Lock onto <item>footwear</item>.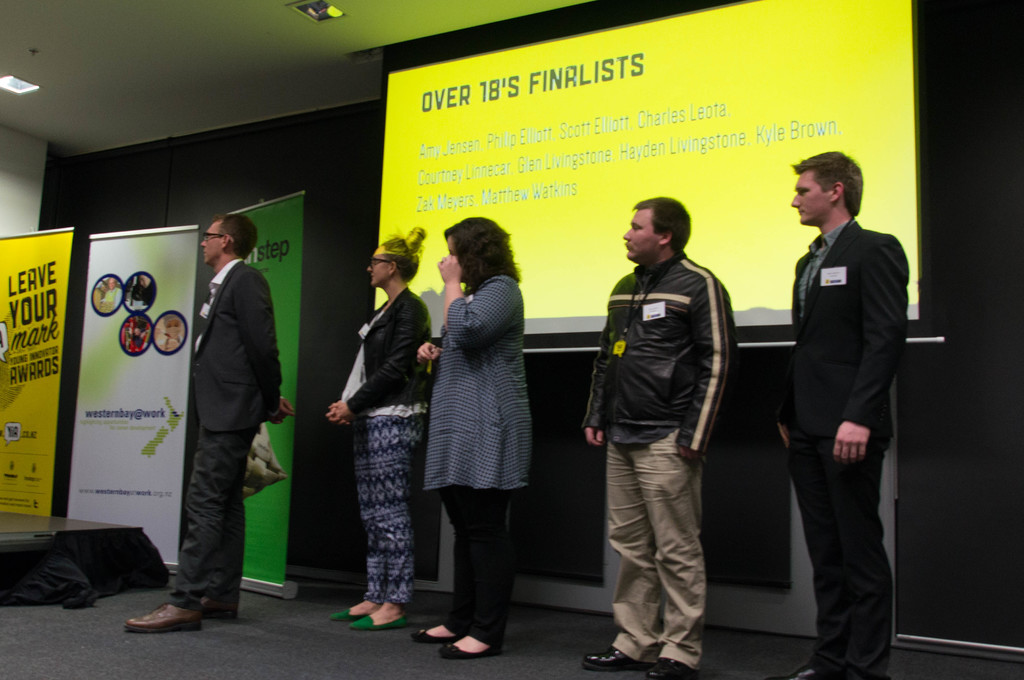
Locked: <box>653,654,705,679</box>.
